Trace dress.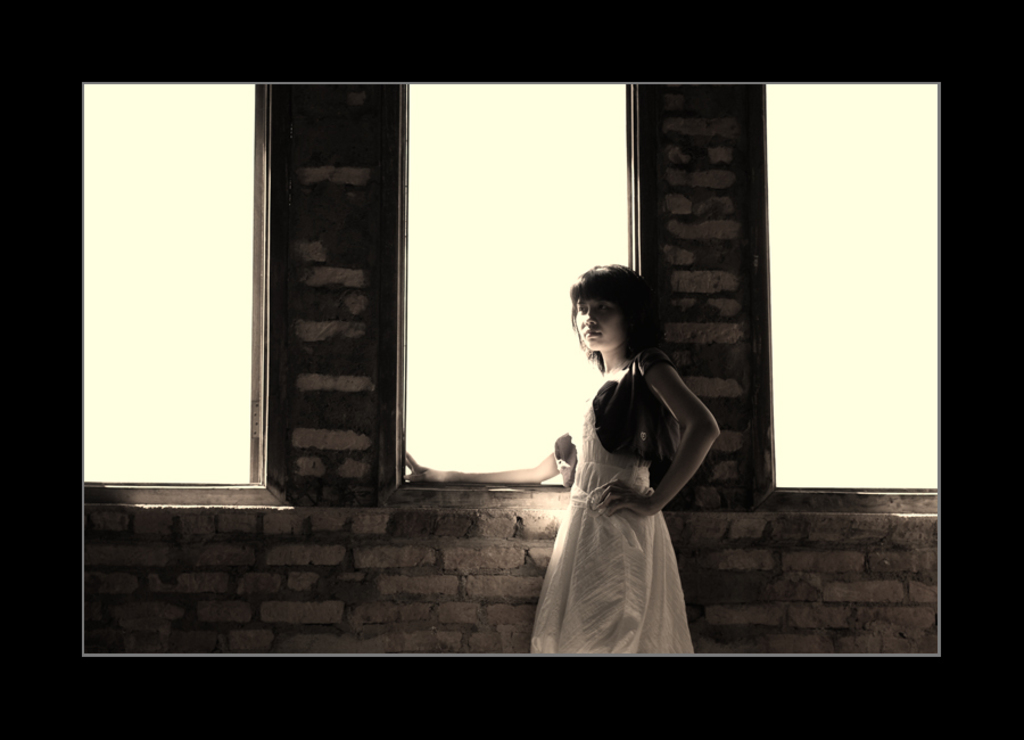
Traced to bbox=(526, 380, 696, 653).
